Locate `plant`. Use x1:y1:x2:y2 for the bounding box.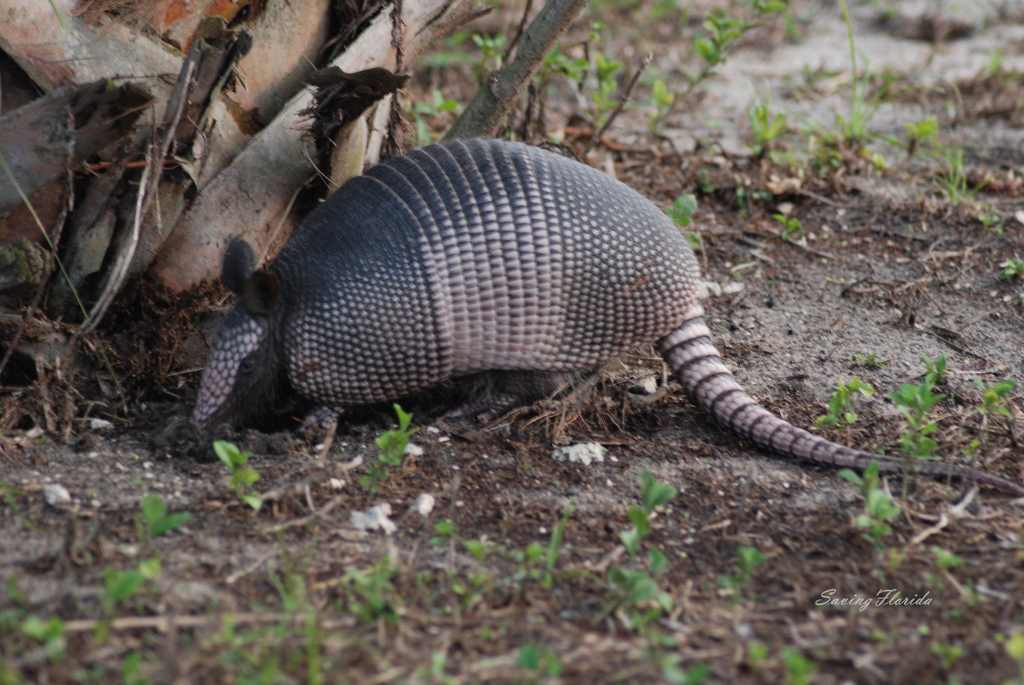
931:140:976:200.
